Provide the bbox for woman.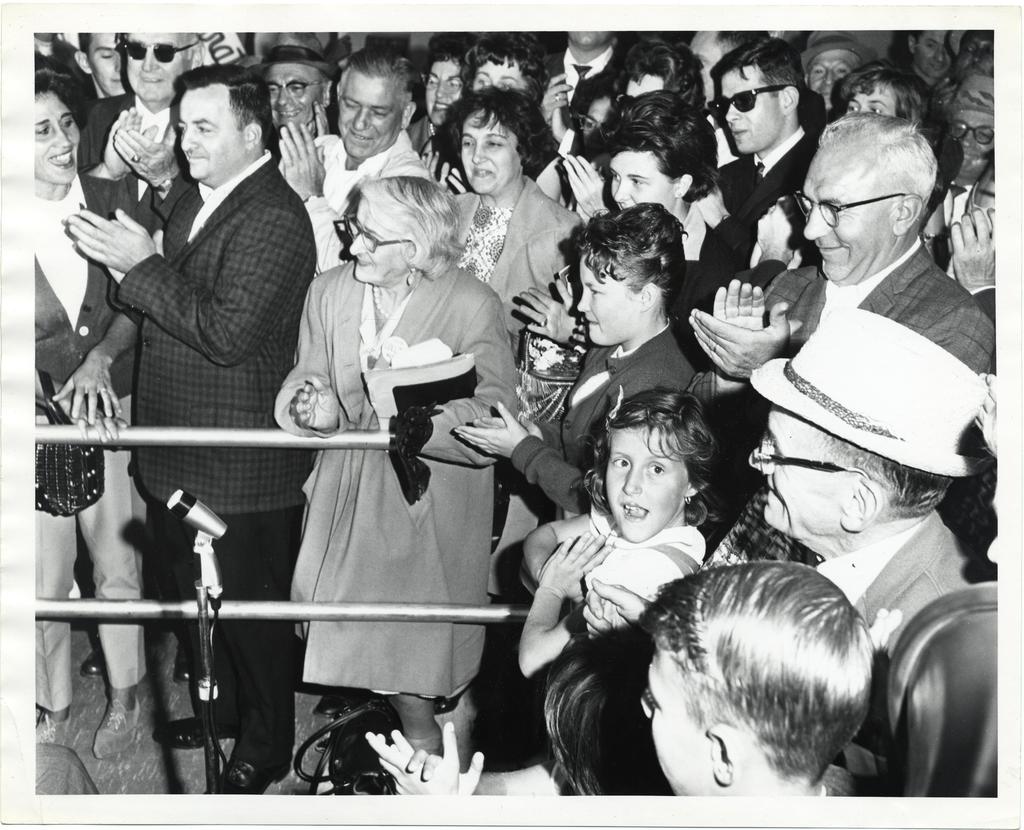
<bbox>252, 152, 515, 761</bbox>.
